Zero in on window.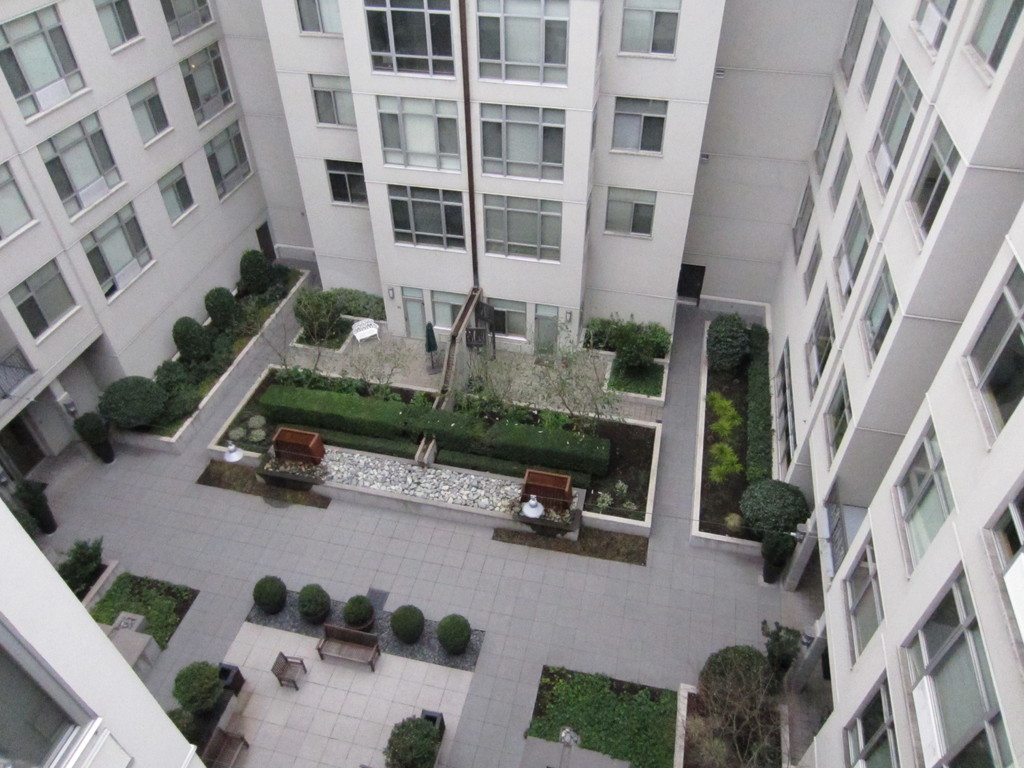
Zeroed in: 151 162 202 228.
